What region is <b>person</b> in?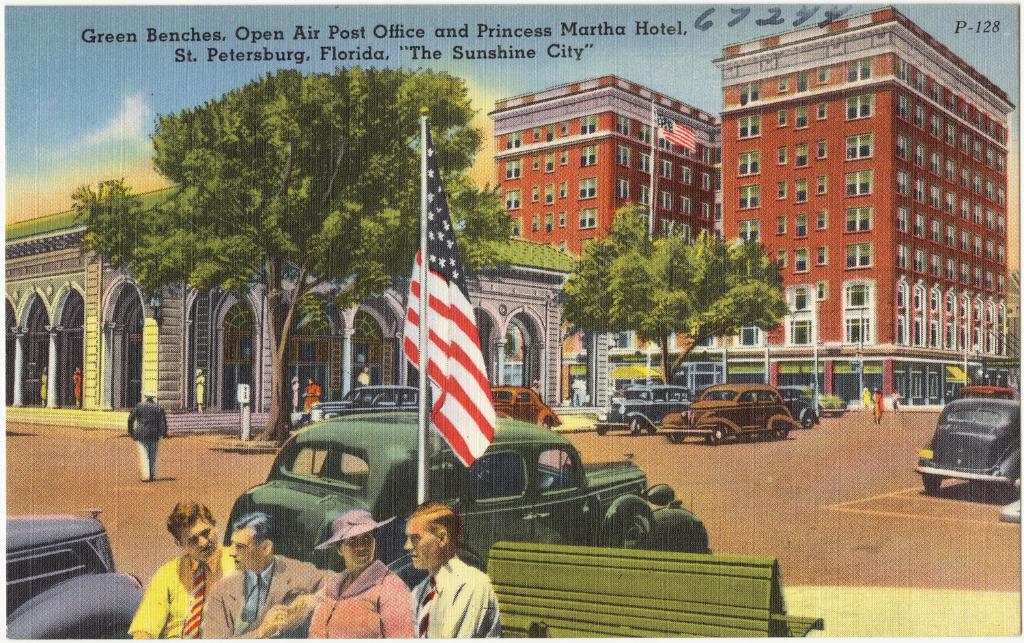
{"x1": 190, "y1": 366, "x2": 207, "y2": 417}.
